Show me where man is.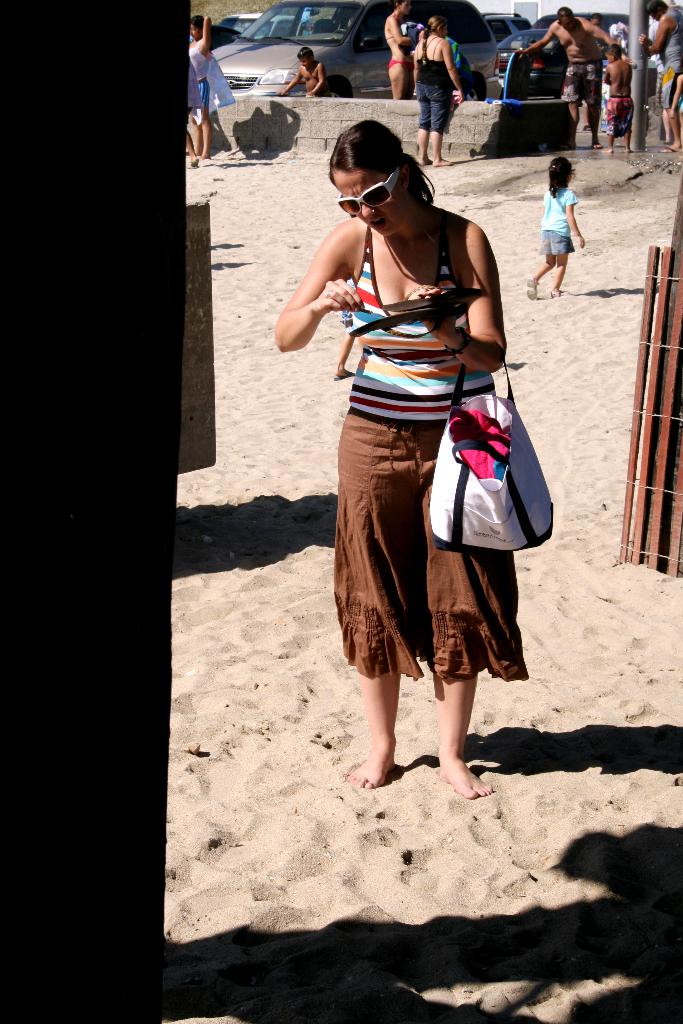
man is at locate(513, 0, 624, 156).
